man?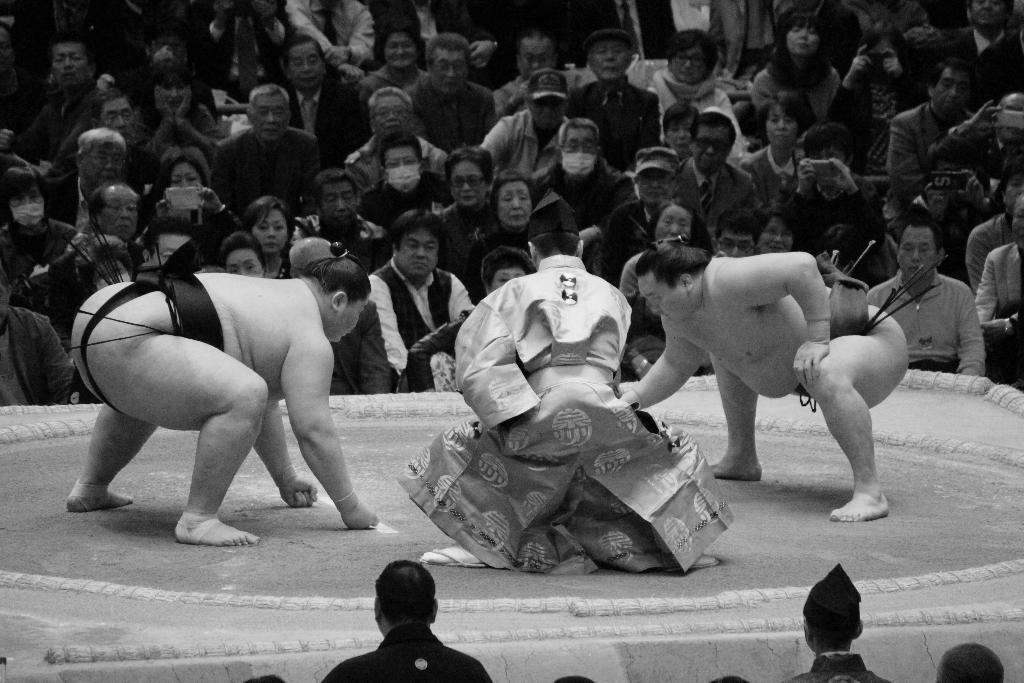
left=335, top=564, right=480, bottom=675
